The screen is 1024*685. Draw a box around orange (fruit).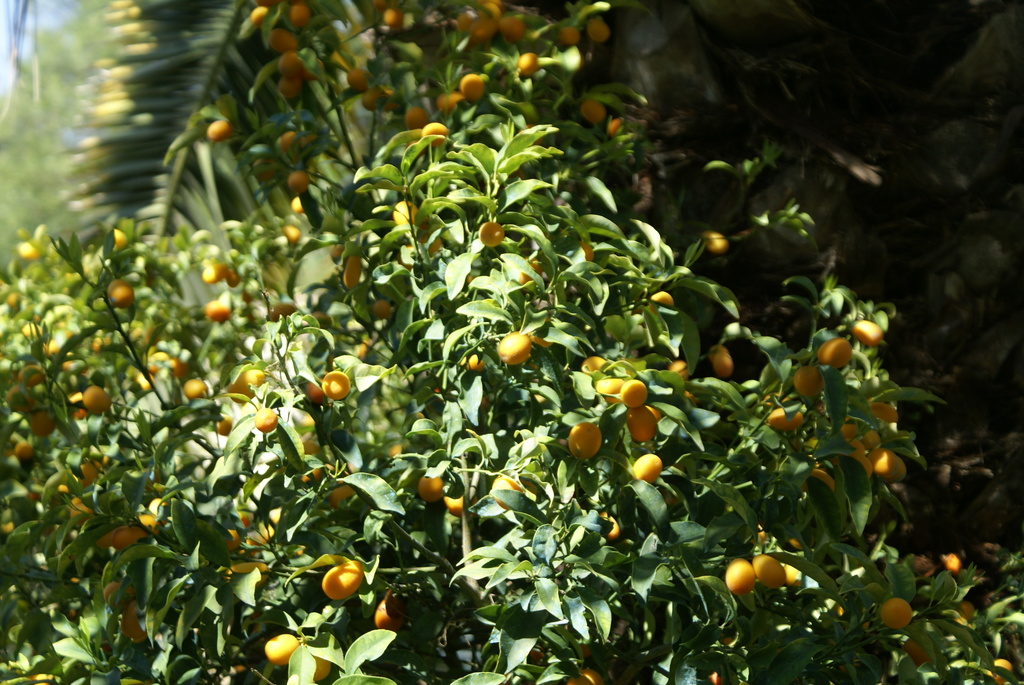
locate(85, 381, 116, 403).
